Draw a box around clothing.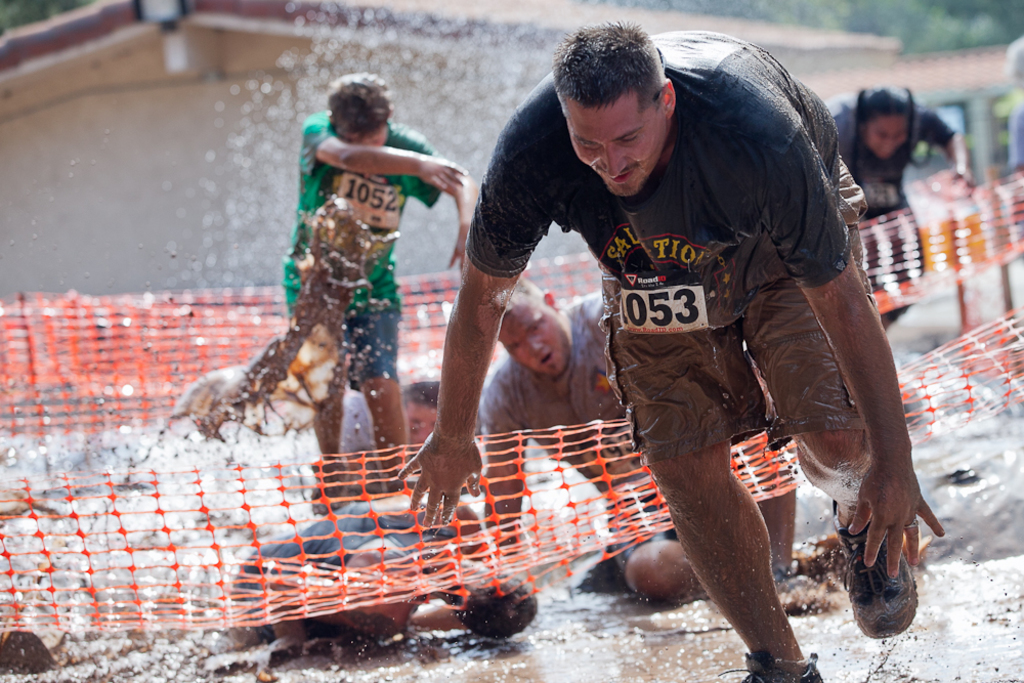
locate(280, 108, 444, 382).
